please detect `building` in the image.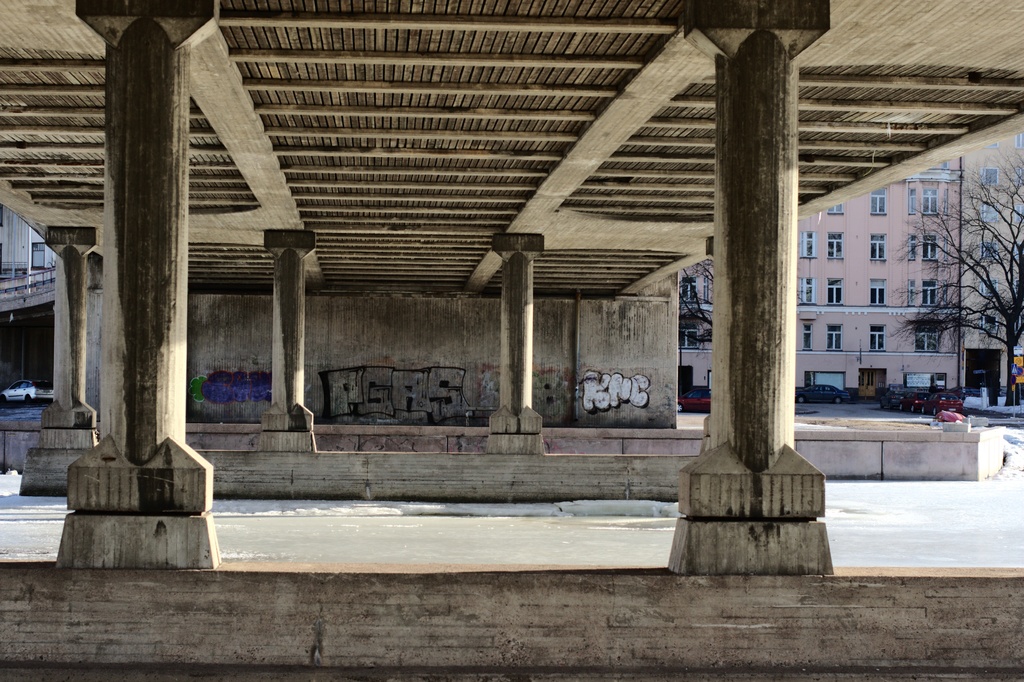
bbox(0, 0, 1023, 681).
